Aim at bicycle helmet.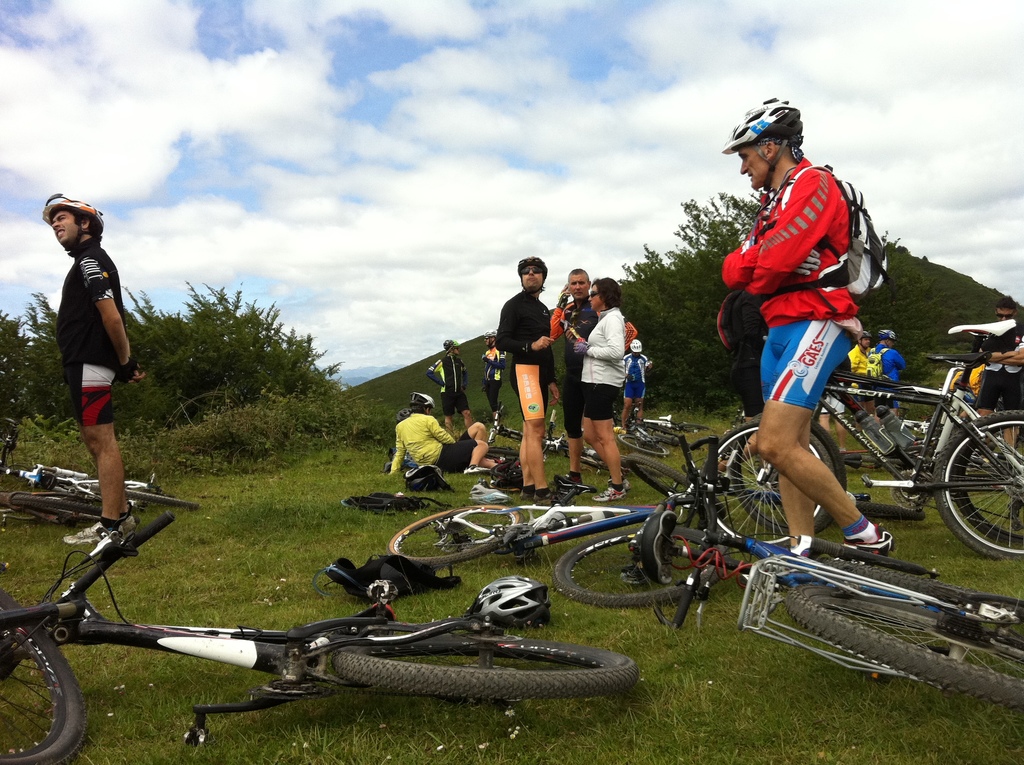
Aimed at 44:190:108:248.
